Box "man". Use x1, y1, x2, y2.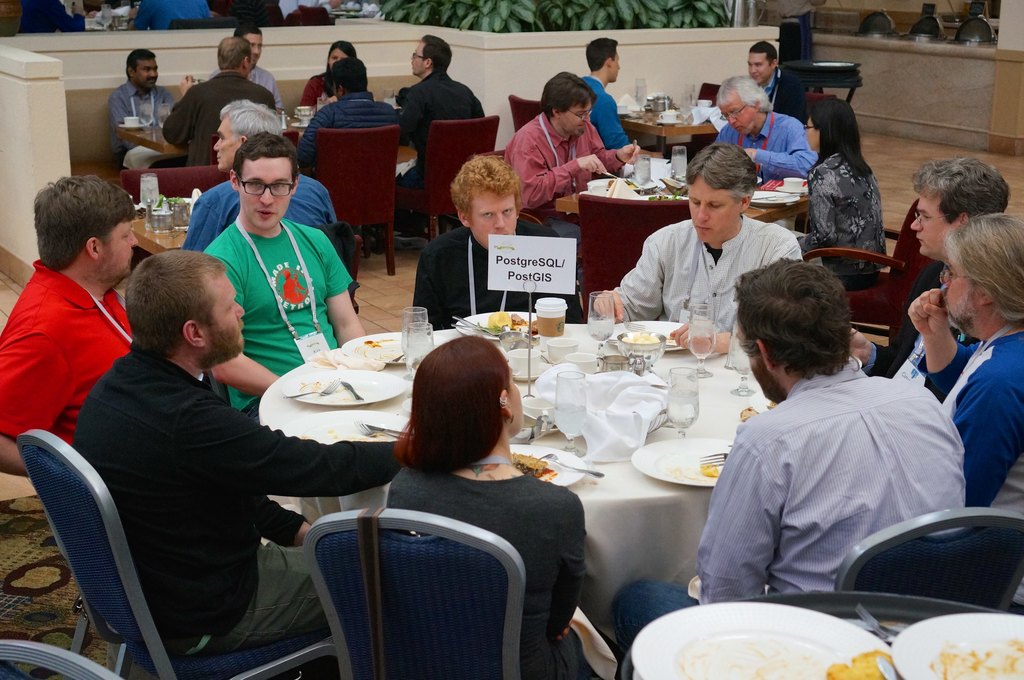
71, 252, 412, 659.
